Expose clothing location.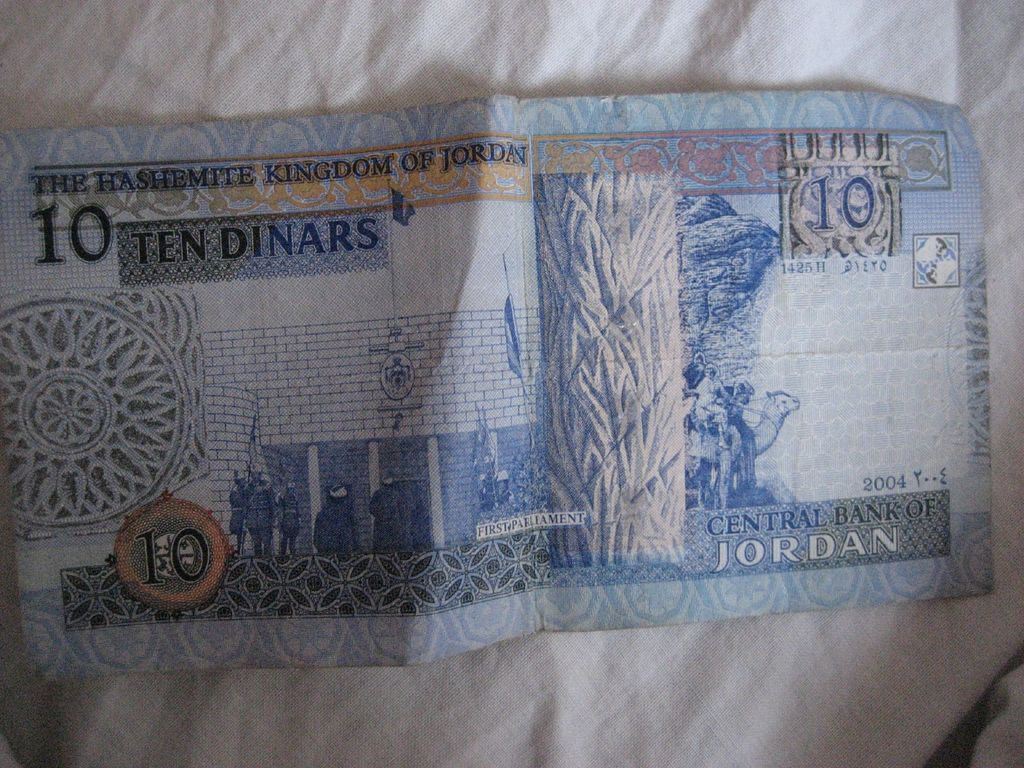
Exposed at bbox=(311, 504, 352, 559).
